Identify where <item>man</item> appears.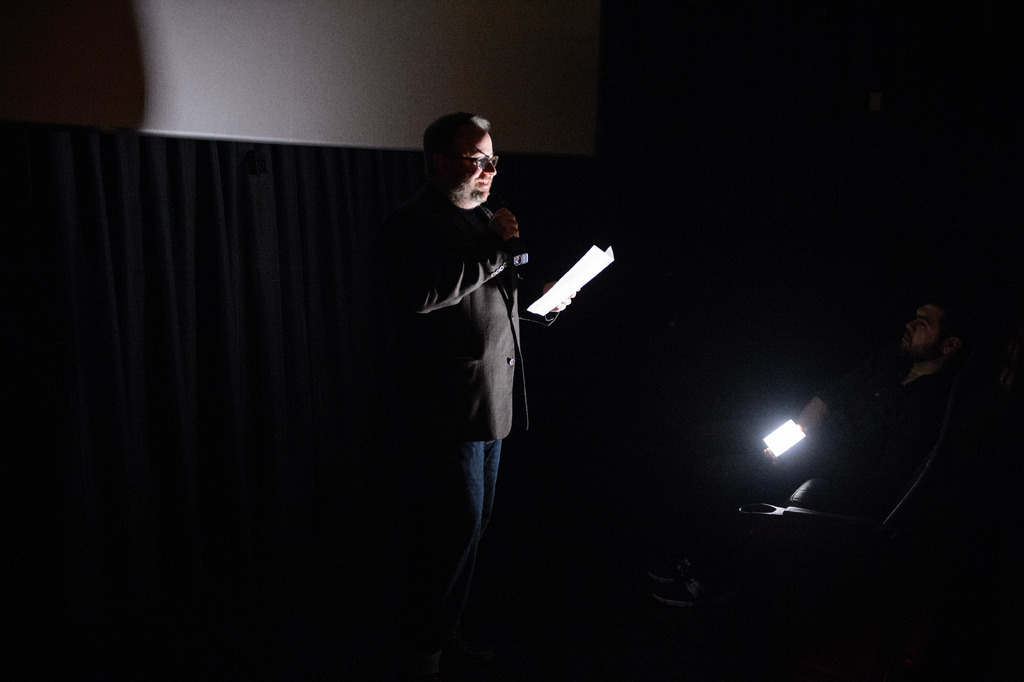
Appears at [x1=767, y1=299, x2=967, y2=488].
